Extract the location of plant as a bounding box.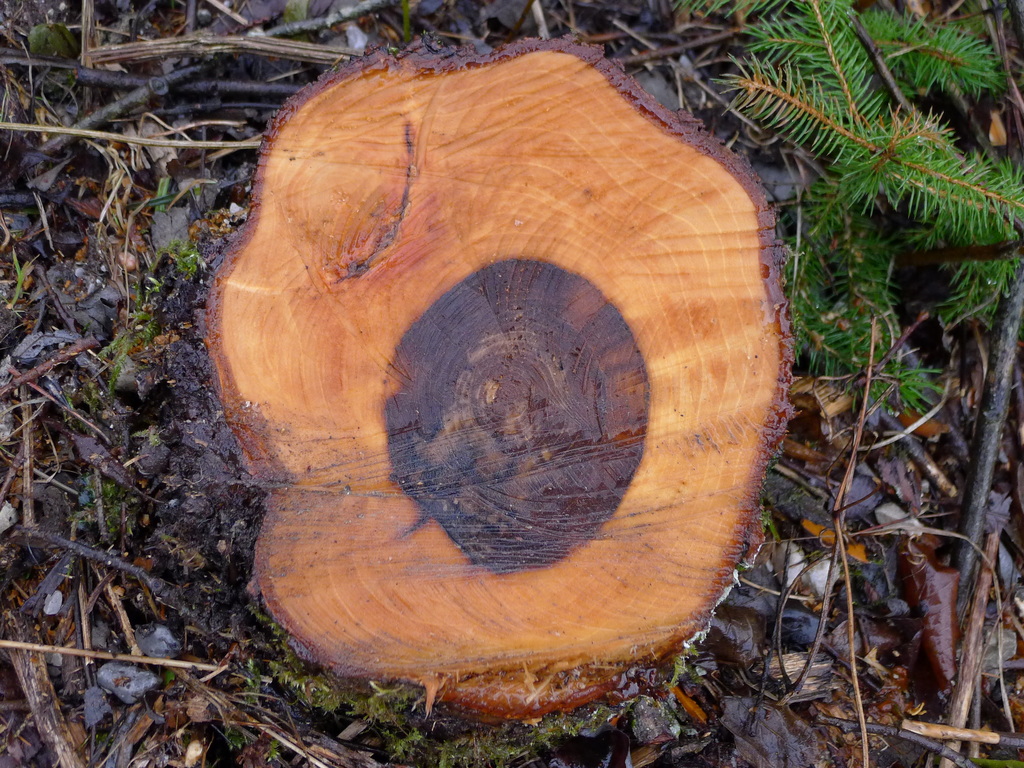
x1=159 y1=236 x2=198 y2=274.
